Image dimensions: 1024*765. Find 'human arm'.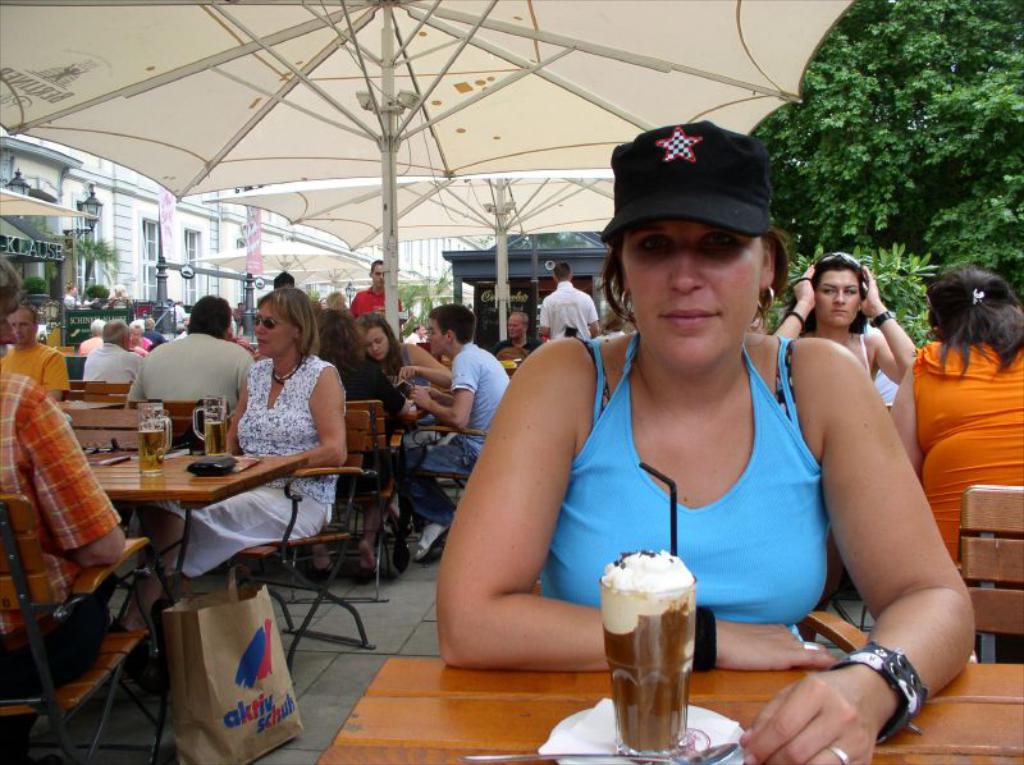
{"left": 736, "top": 342, "right": 989, "bottom": 764}.
